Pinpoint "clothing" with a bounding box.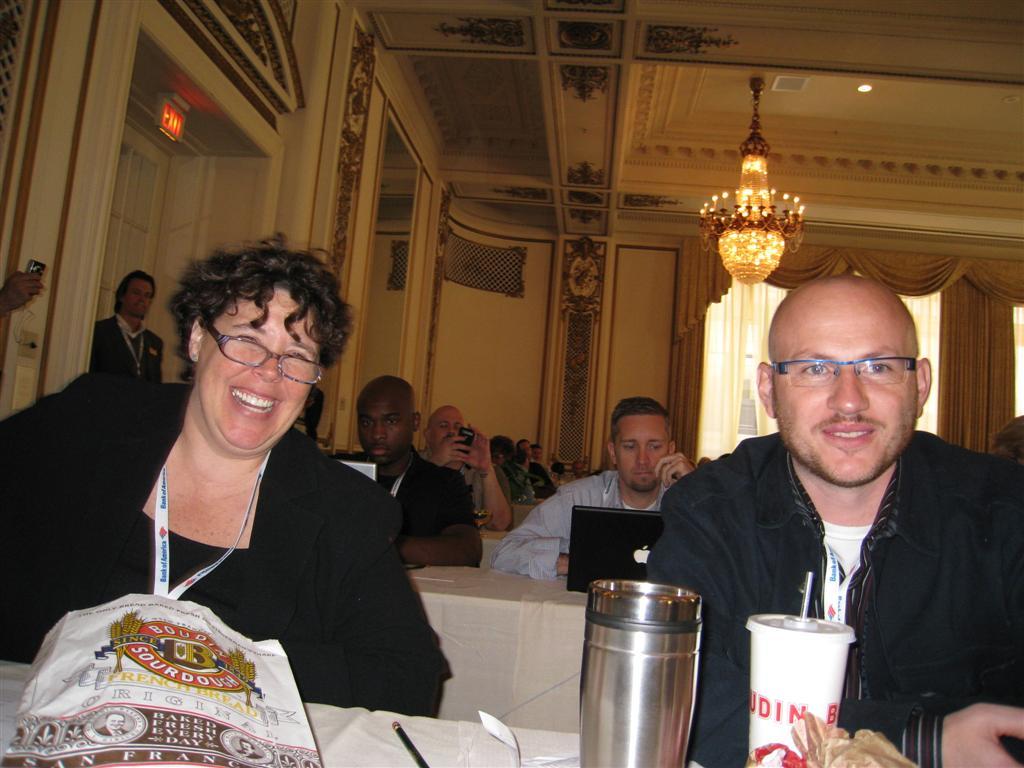
658,443,1014,762.
